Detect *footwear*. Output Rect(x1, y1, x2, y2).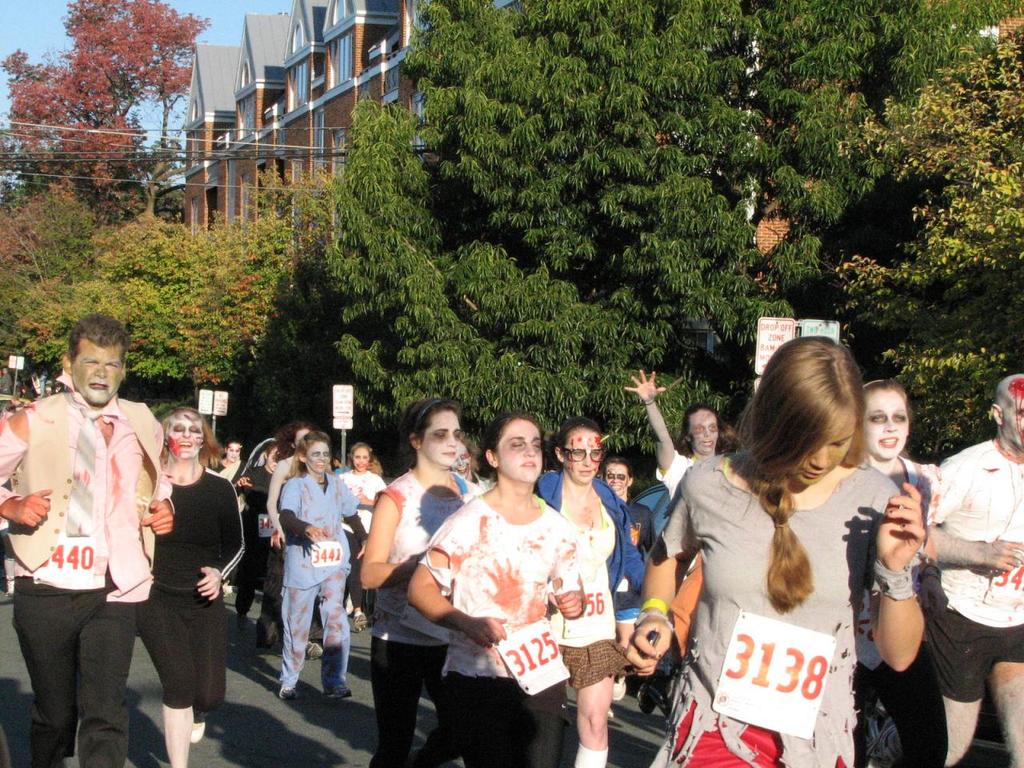
Rect(326, 679, 345, 702).
